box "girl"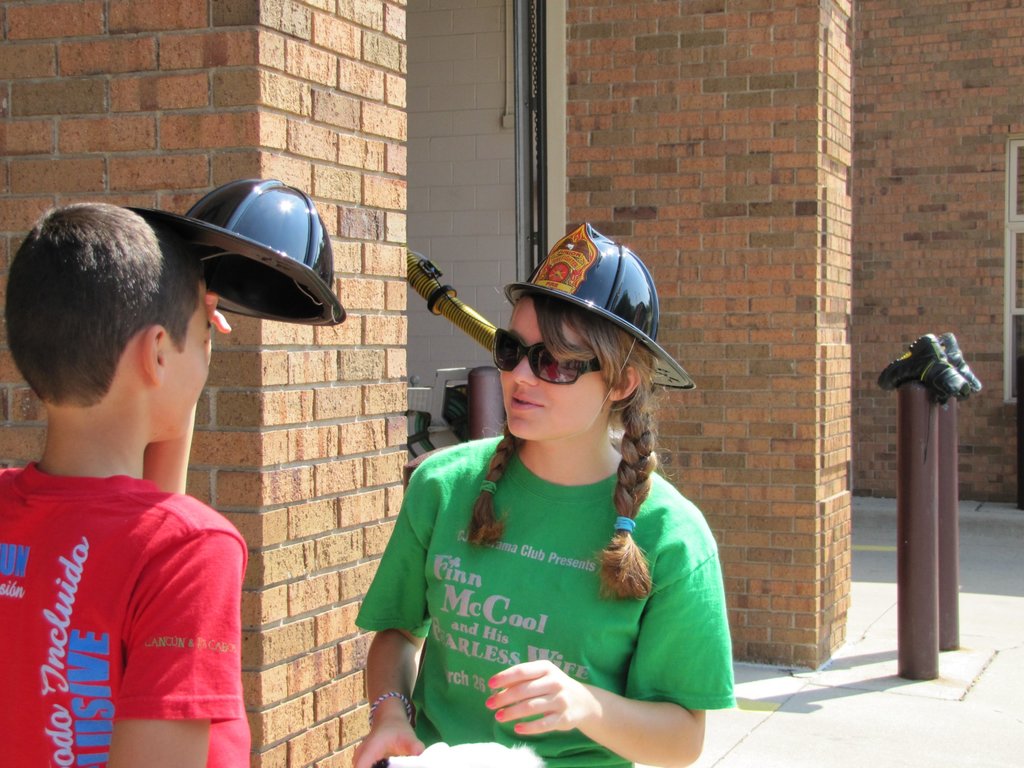
<box>353,223,733,767</box>
